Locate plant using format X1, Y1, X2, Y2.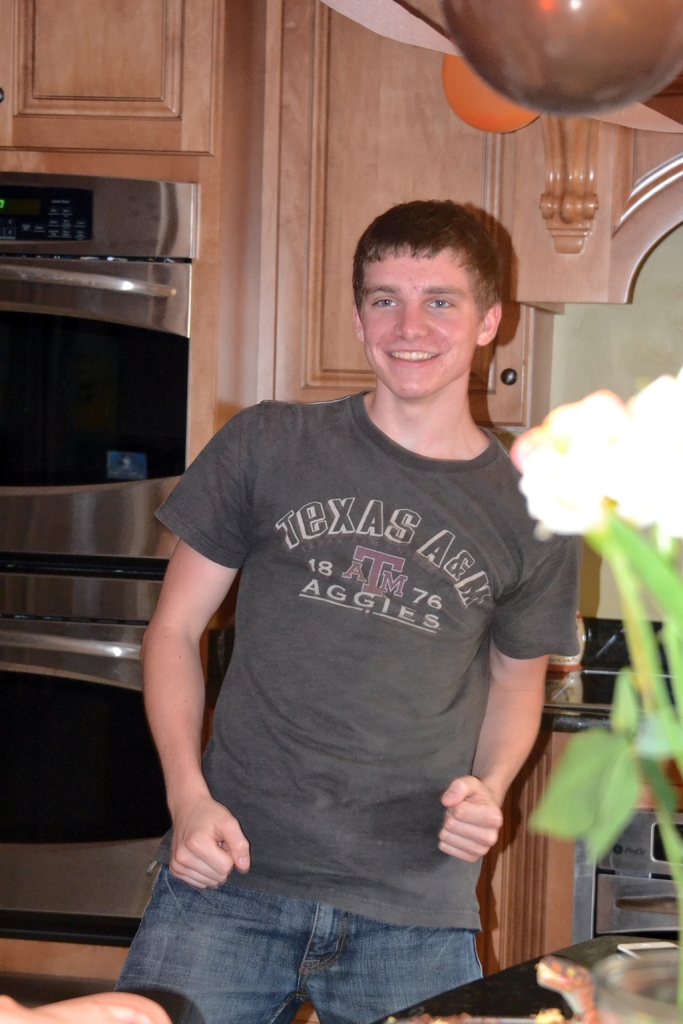
521, 363, 682, 916.
